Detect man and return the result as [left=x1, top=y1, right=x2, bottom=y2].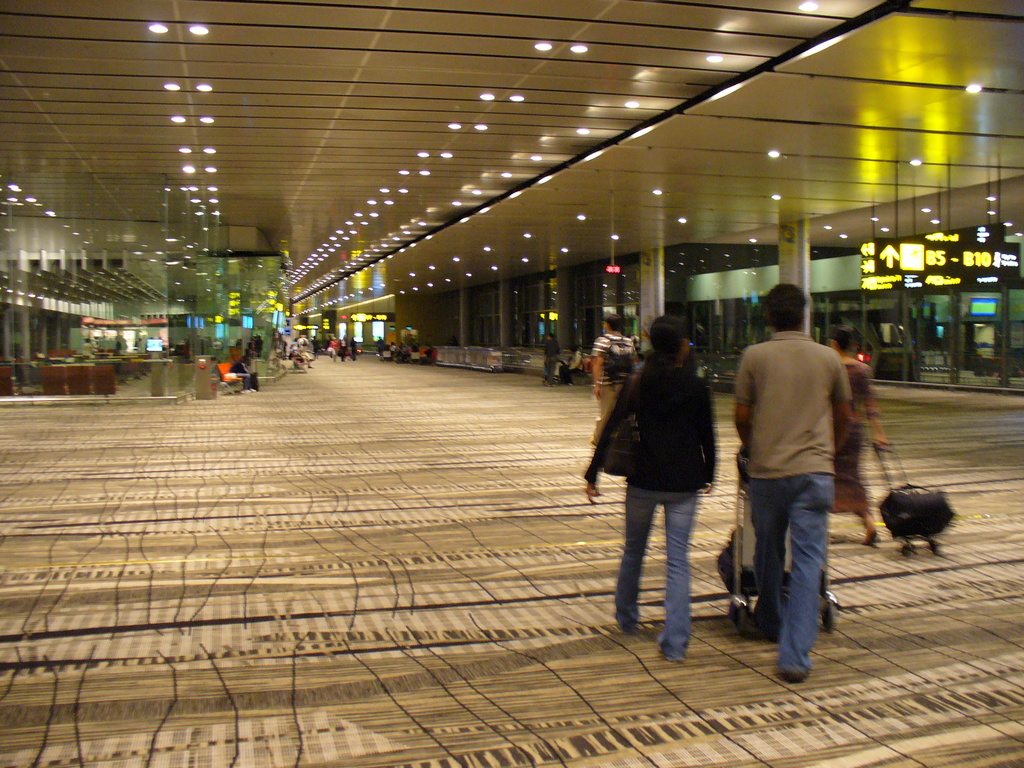
[left=704, top=287, right=854, bottom=673].
